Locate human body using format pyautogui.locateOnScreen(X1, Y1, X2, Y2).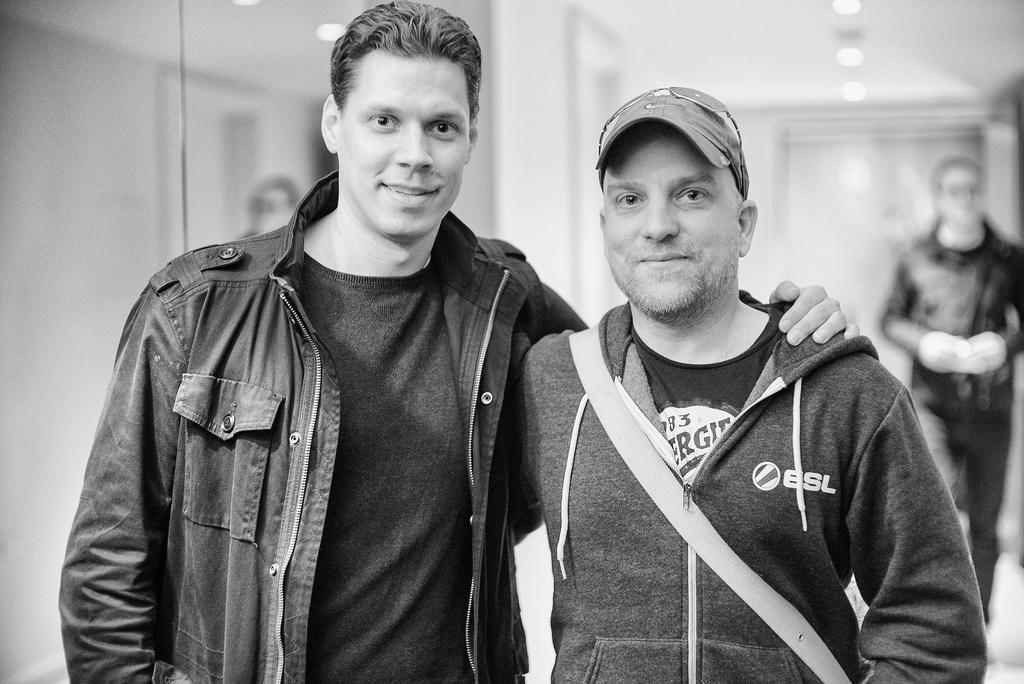
pyautogui.locateOnScreen(892, 158, 1023, 603).
